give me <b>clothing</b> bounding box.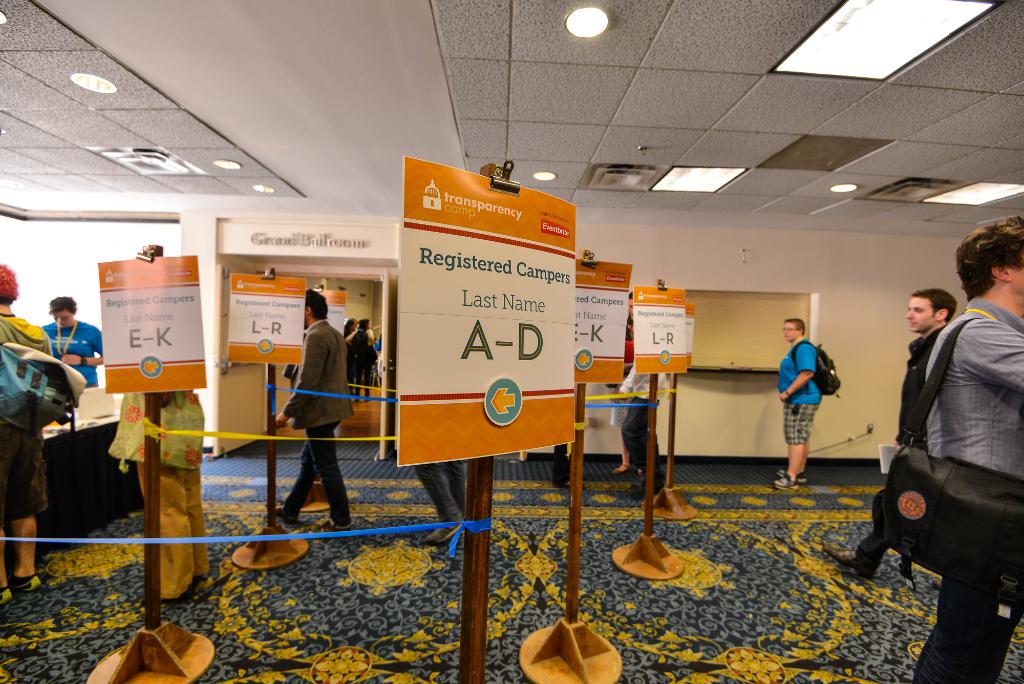
<bbox>0, 313, 51, 426</bbox>.
